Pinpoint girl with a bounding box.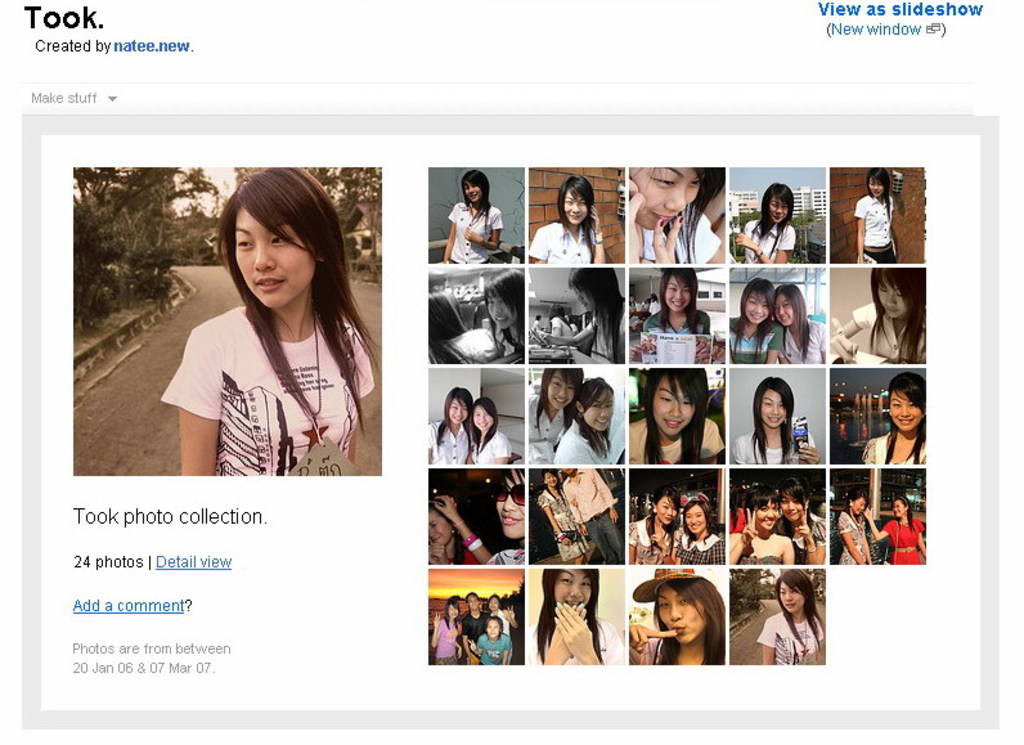
[669,490,722,567].
